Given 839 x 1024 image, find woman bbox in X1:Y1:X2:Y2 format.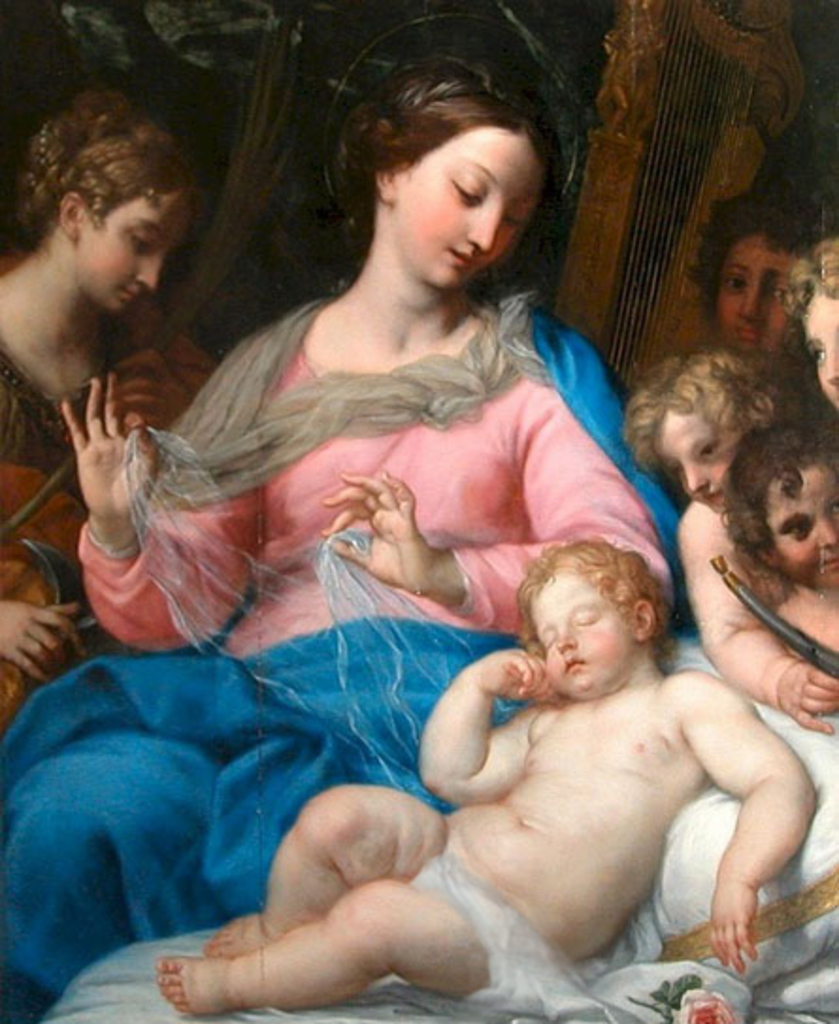
23:43:715:977.
